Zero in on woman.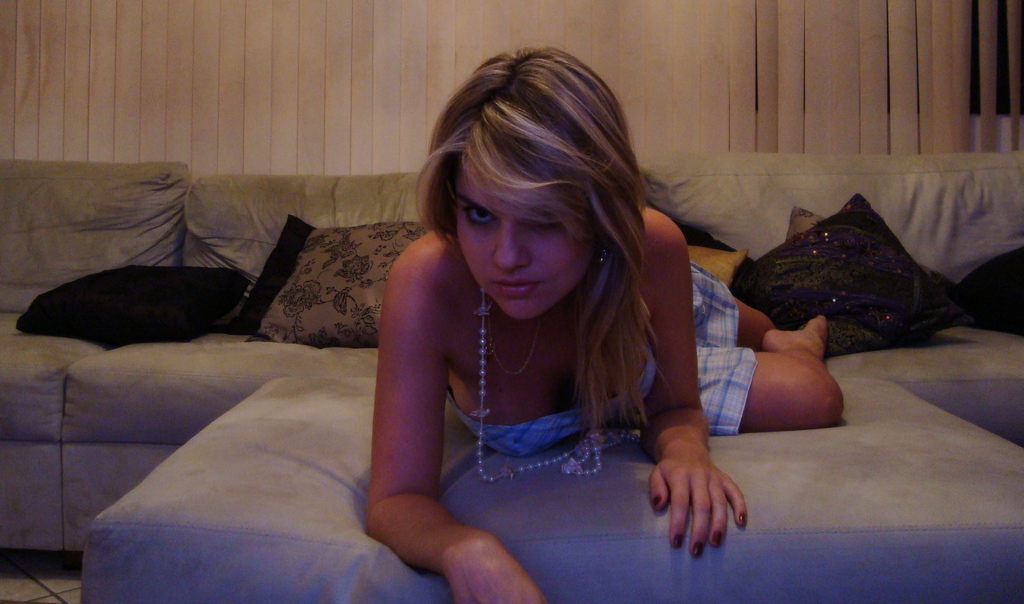
Zeroed in: [310,50,752,591].
